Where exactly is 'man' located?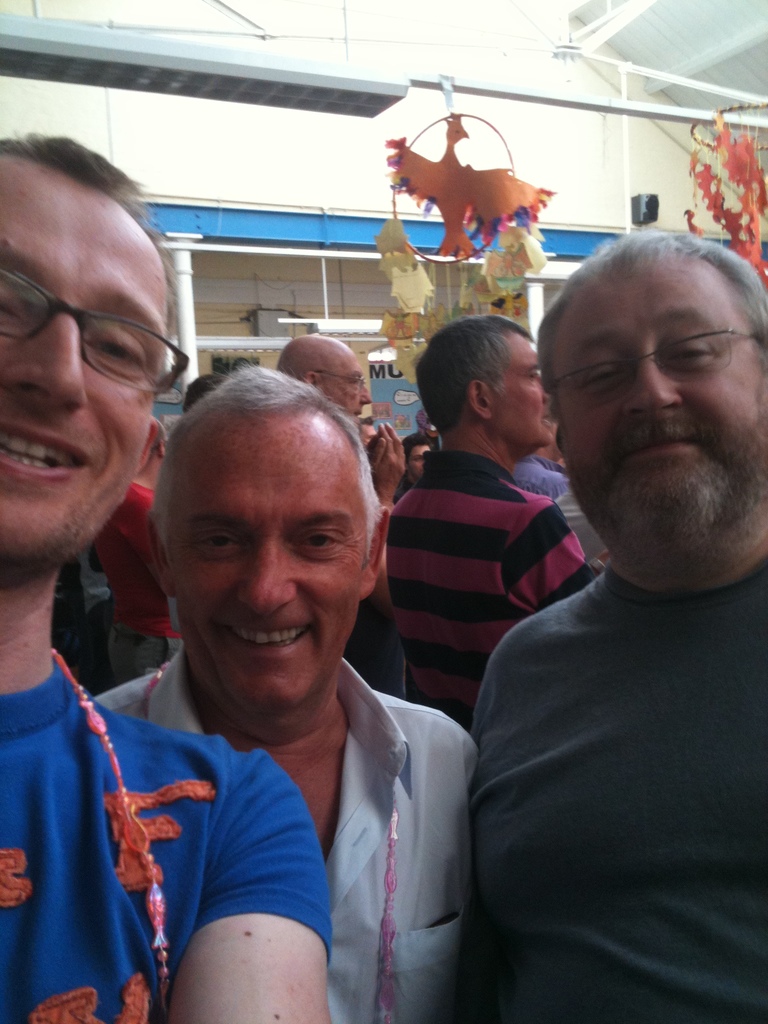
Its bounding box is box=[510, 394, 566, 494].
